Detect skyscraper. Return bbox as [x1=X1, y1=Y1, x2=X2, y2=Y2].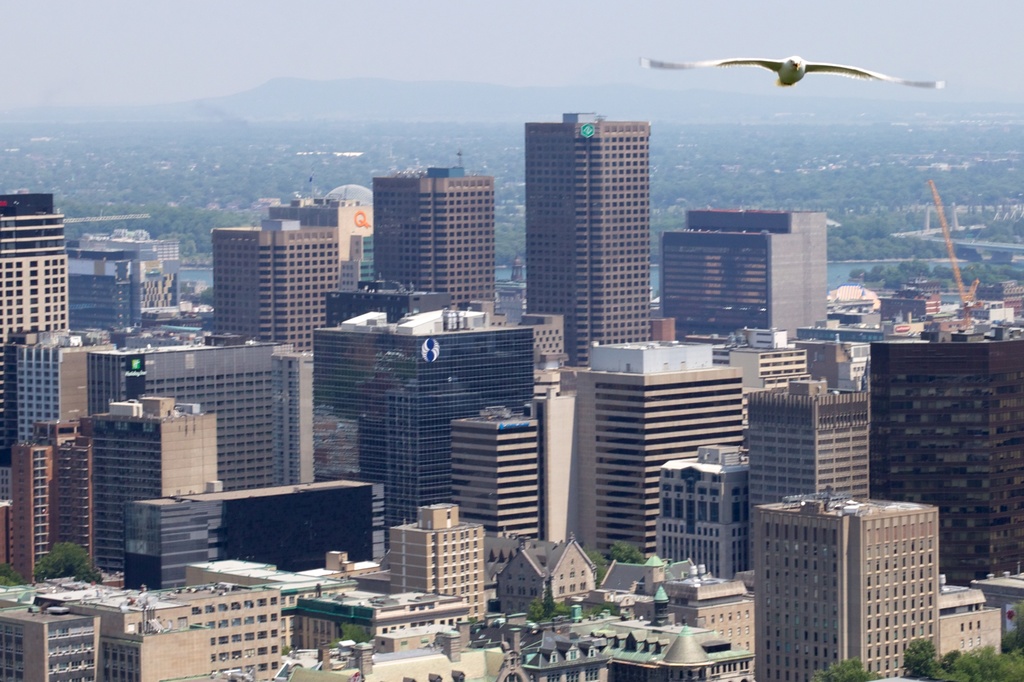
[x1=516, y1=115, x2=674, y2=378].
